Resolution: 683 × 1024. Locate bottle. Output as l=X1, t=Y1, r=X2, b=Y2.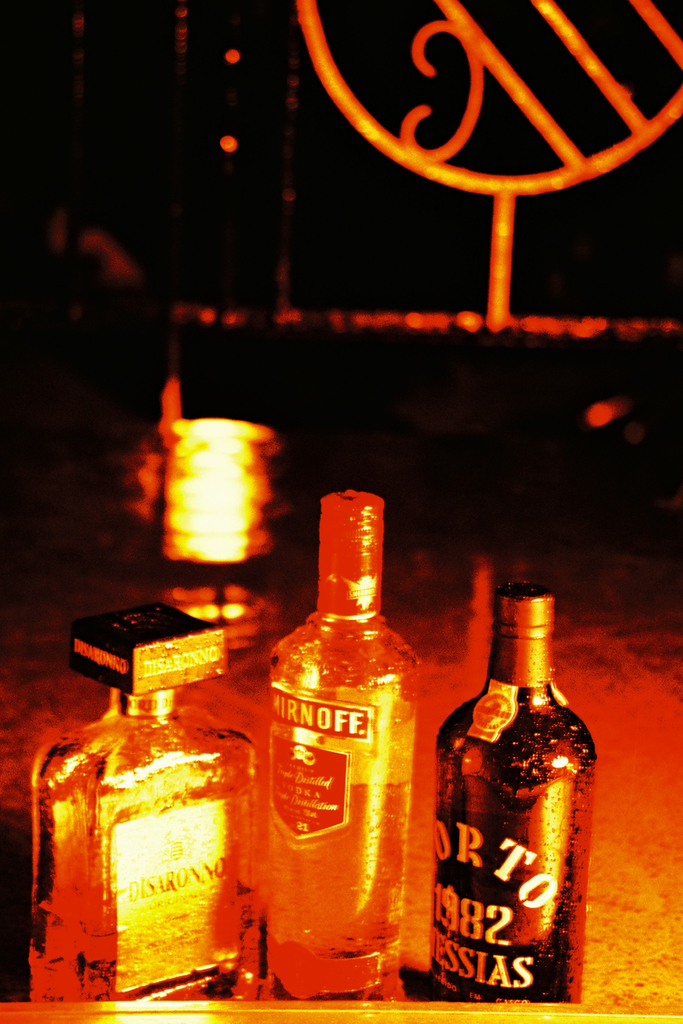
l=28, t=600, r=247, b=1007.
